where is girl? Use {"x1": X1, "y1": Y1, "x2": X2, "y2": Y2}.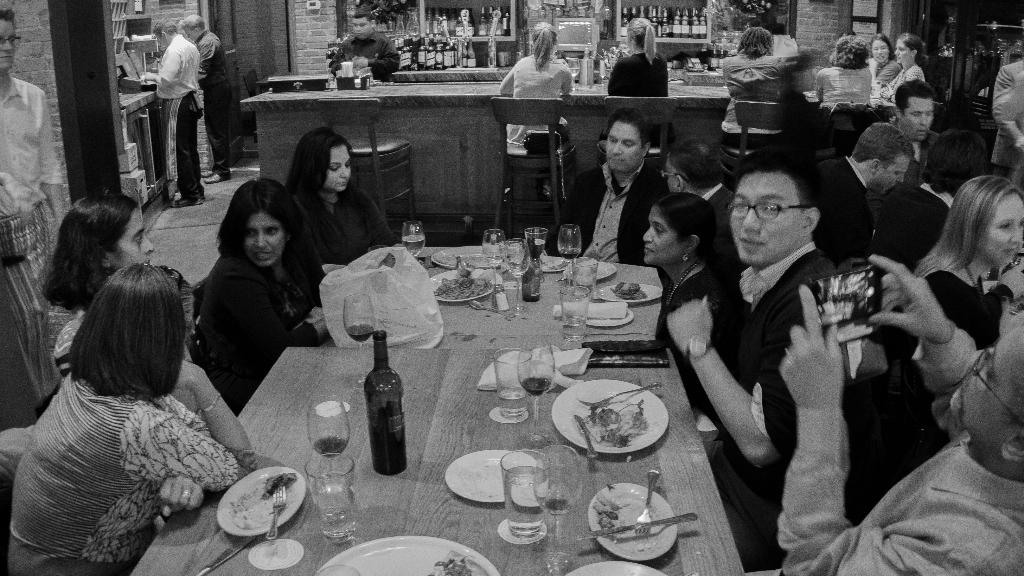
{"x1": 910, "y1": 166, "x2": 1023, "y2": 356}.
